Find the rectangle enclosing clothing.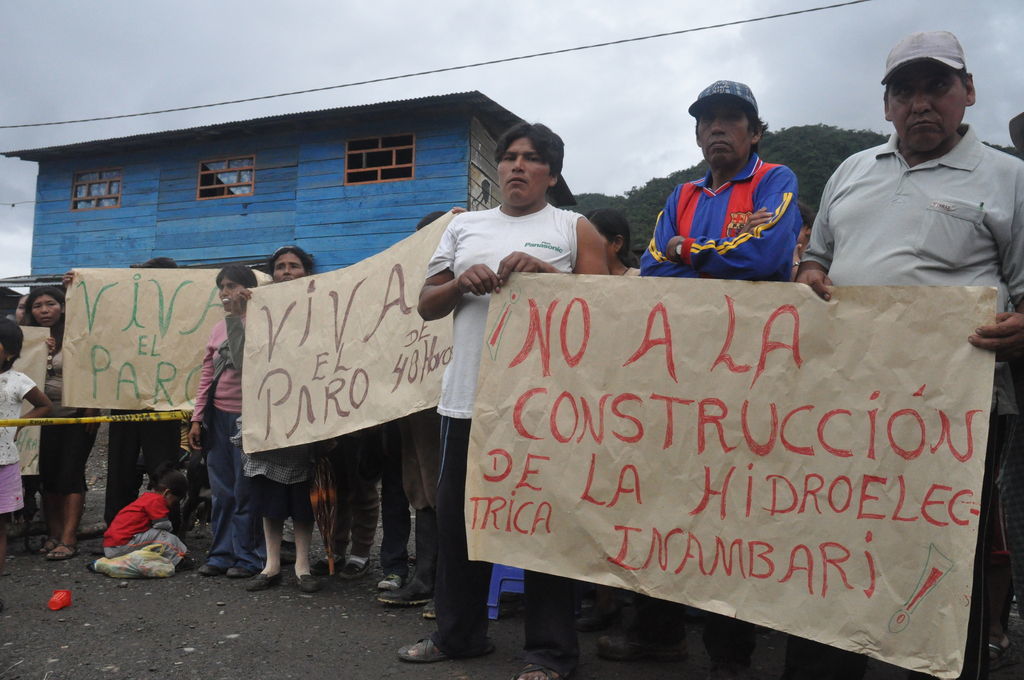
{"x1": 662, "y1": 131, "x2": 824, "y2": 277}.
